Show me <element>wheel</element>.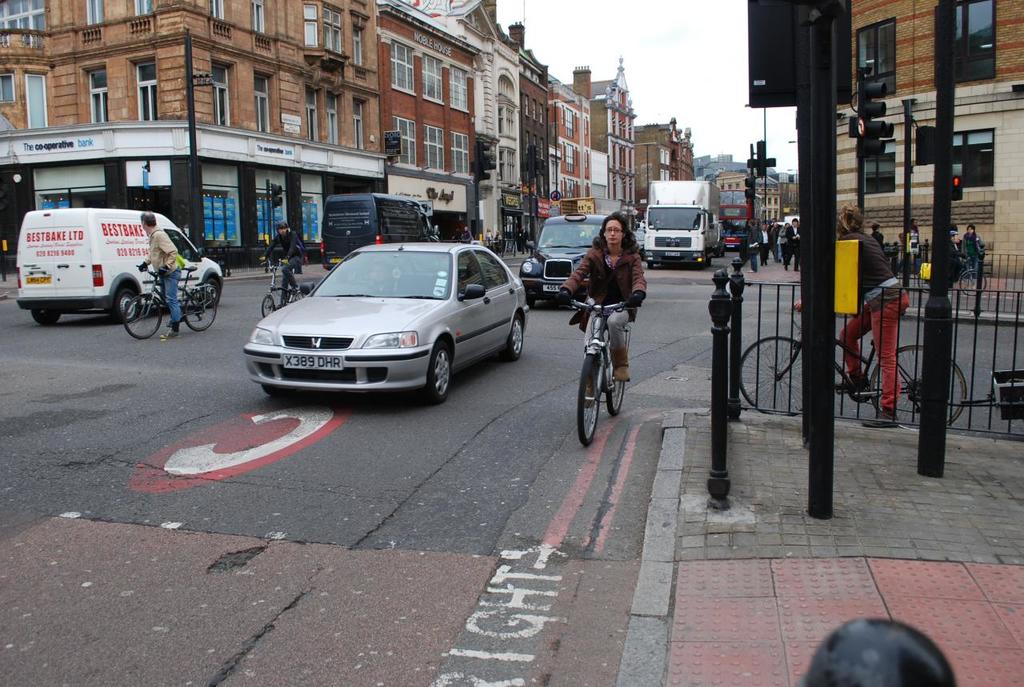
<element>wheel</element> is here: [left=647, top=263, right=653, bottom=270].
